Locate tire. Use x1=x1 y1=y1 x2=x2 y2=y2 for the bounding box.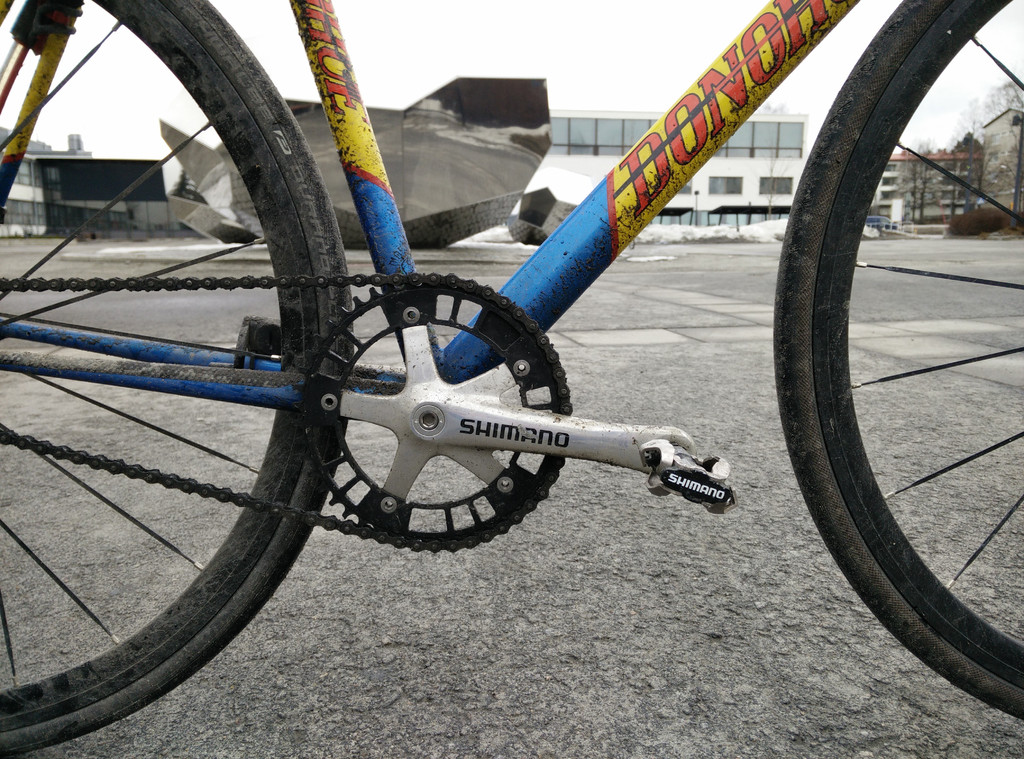
x1=0 y1=0 x2=354 y2=758.
